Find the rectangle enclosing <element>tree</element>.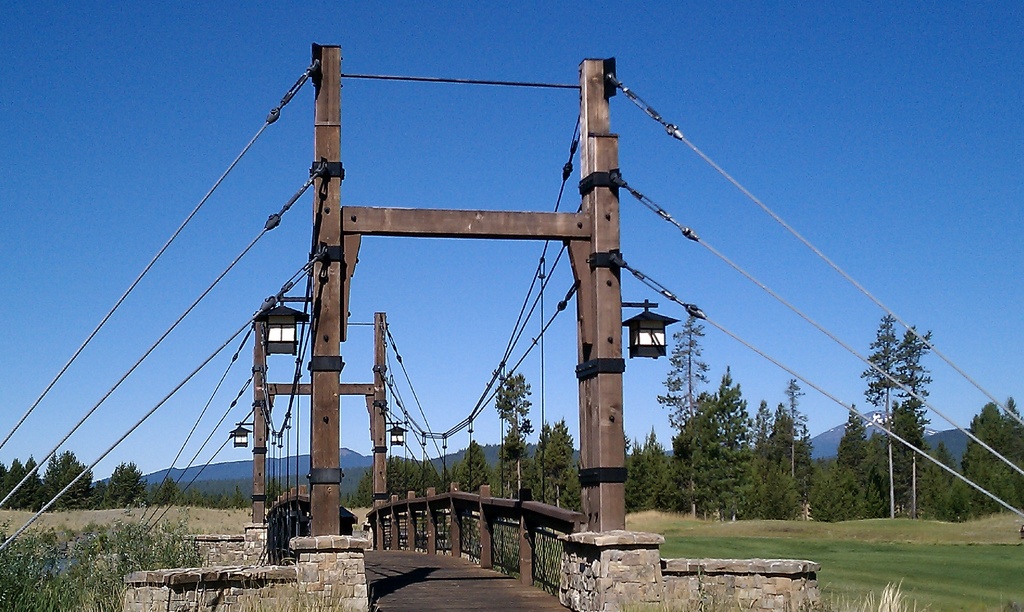
rect(24, 453, 36, 507).
